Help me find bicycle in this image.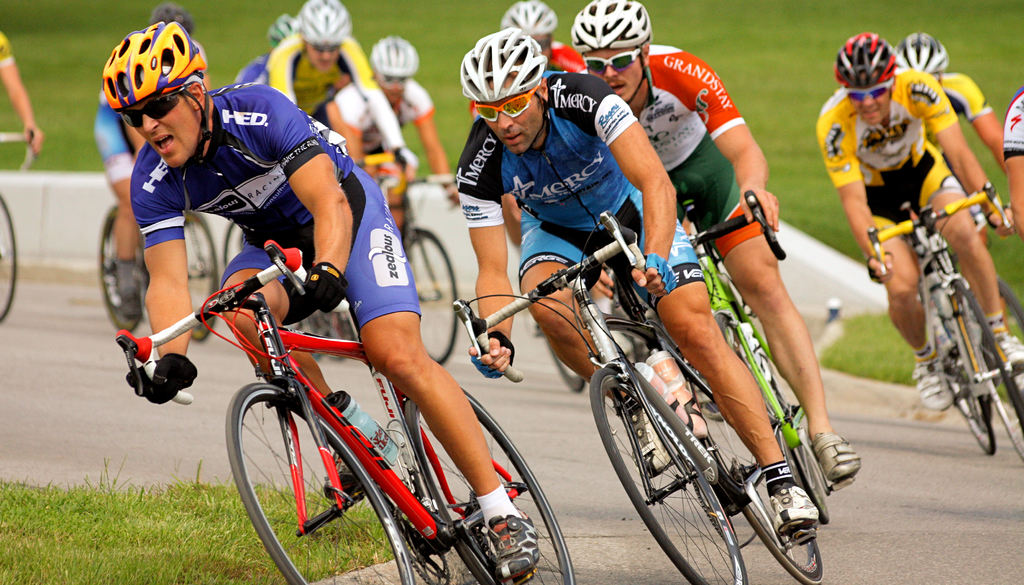
Found it: crop(676, 192, 830, 523).
